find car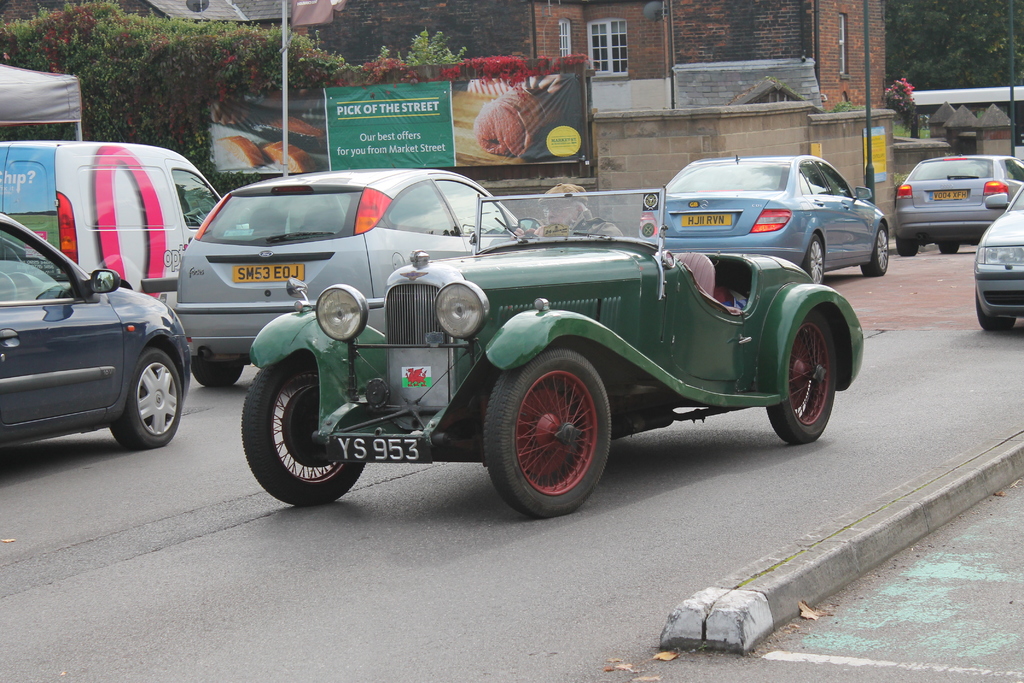
[892,145,1010,247]
